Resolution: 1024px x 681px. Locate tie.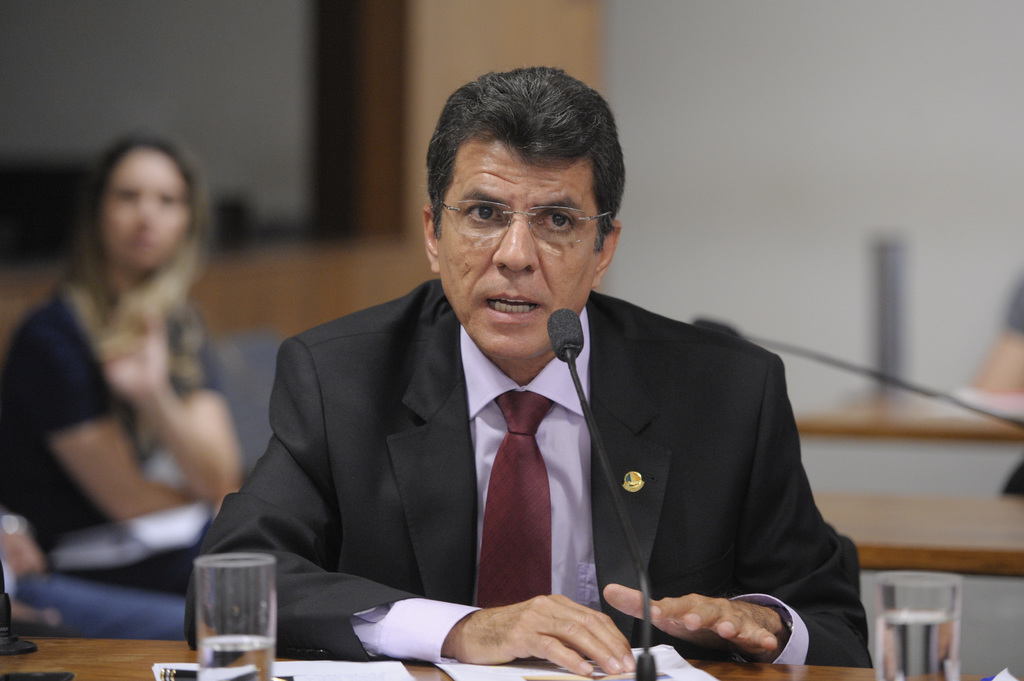
(left=477, top=392, right=562, bottom=614).
